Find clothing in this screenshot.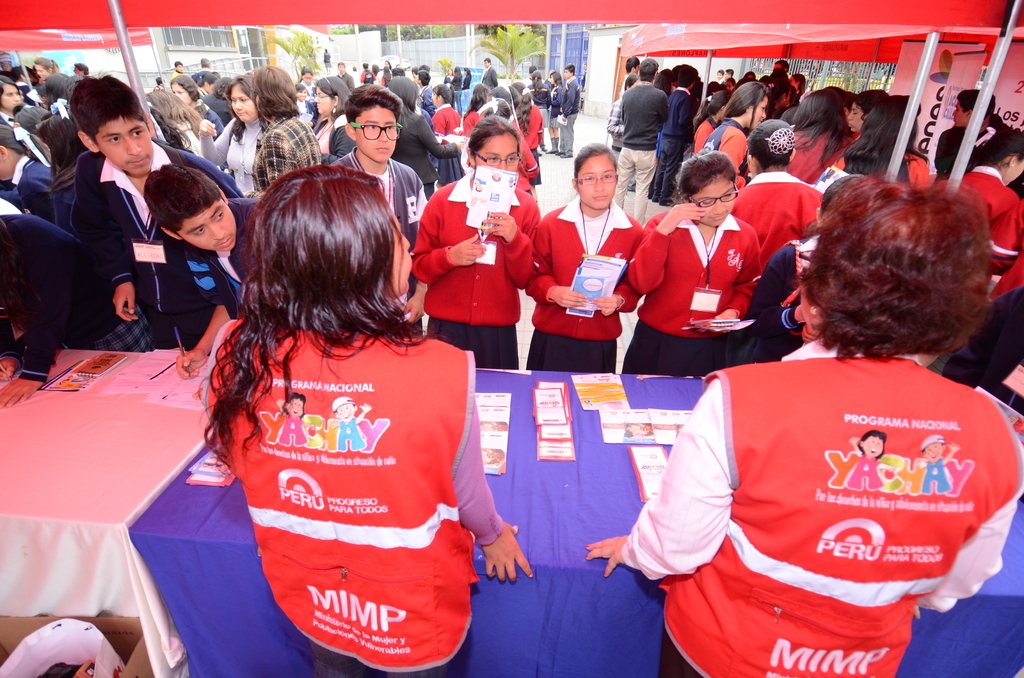
The bounding box for clothing is crop(0, 204, 157, 394).
